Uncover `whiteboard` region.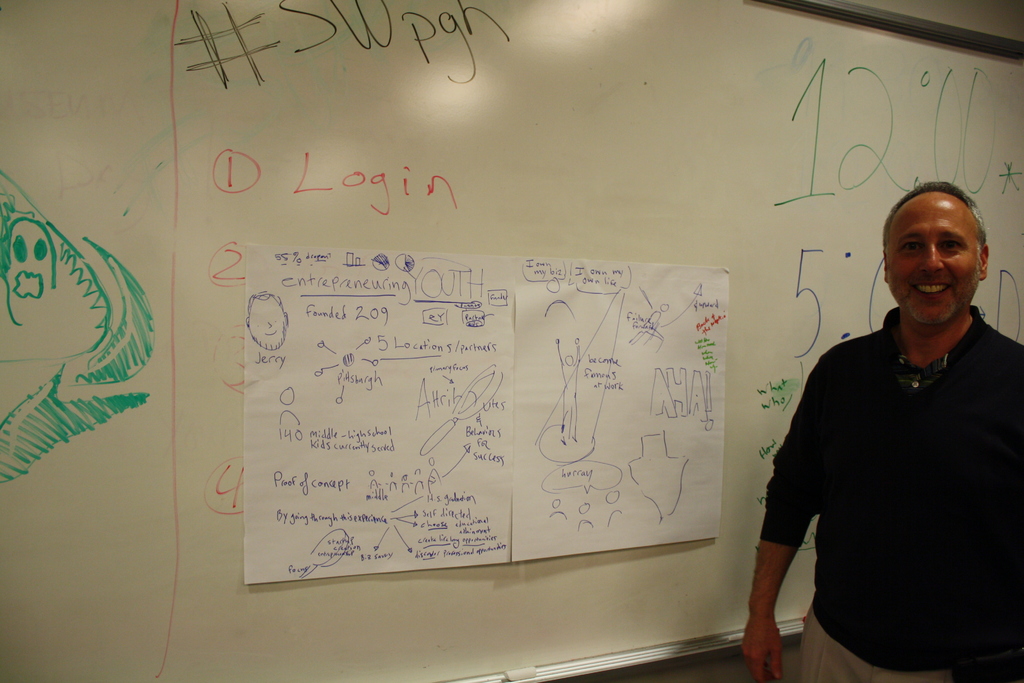
Uncovered: 0, 0, 1023, 682.
